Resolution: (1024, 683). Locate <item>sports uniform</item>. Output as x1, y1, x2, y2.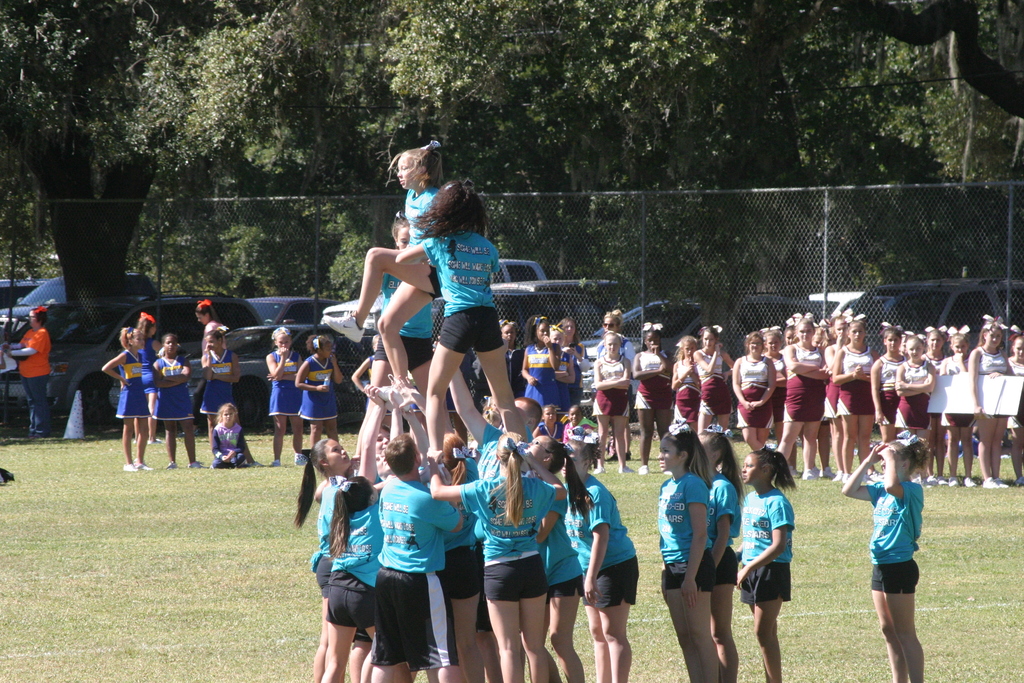
525, 344, 557, 408.
